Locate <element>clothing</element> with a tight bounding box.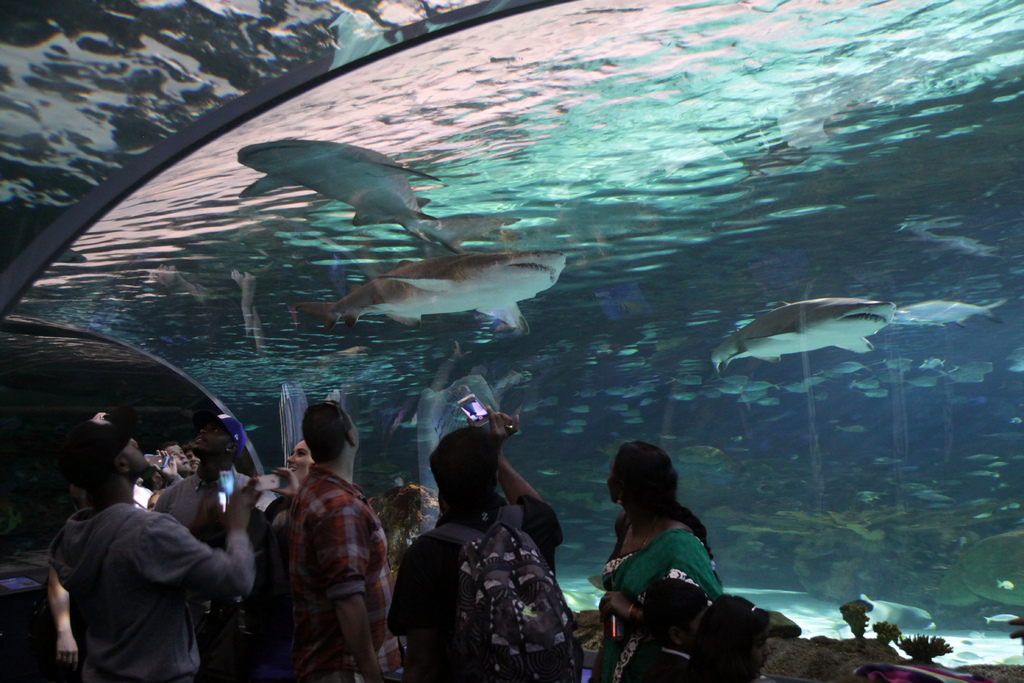
crop(39, 495, 260, 682).
